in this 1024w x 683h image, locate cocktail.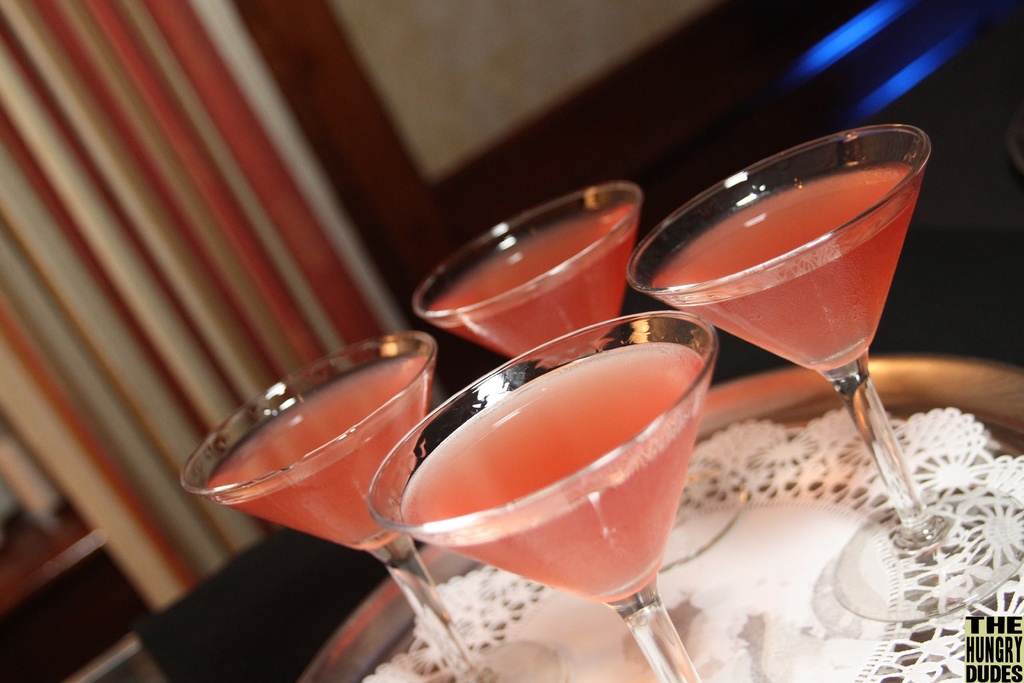
Bounding box: rect(621, 115, 1023, 625).
